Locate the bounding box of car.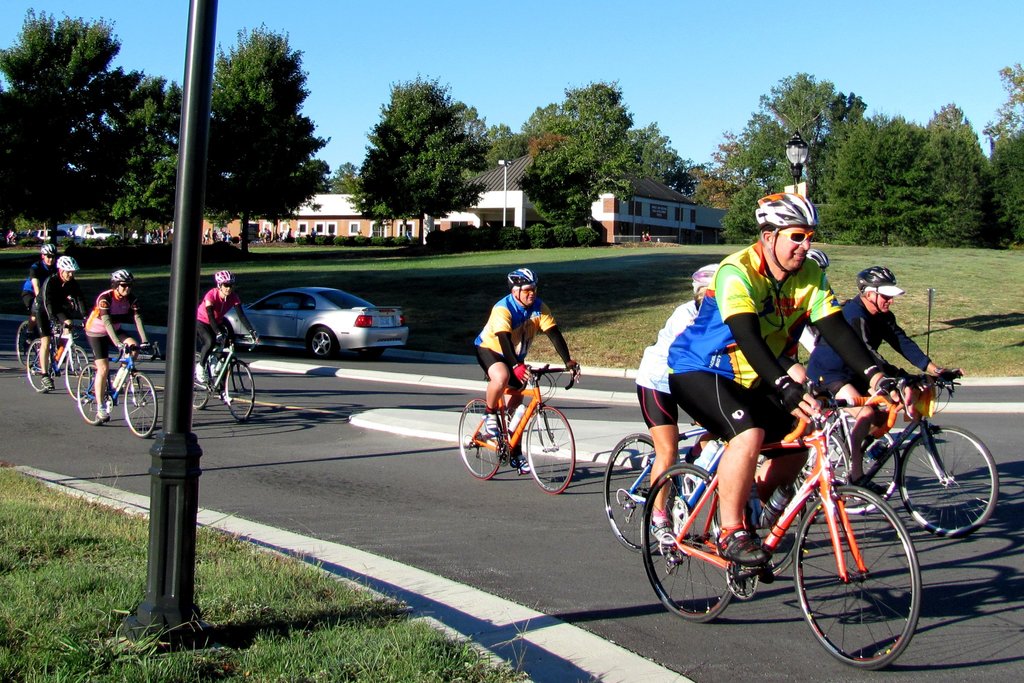
Bounding box: <bbox>214, 283, 412, 365</bbox>.
